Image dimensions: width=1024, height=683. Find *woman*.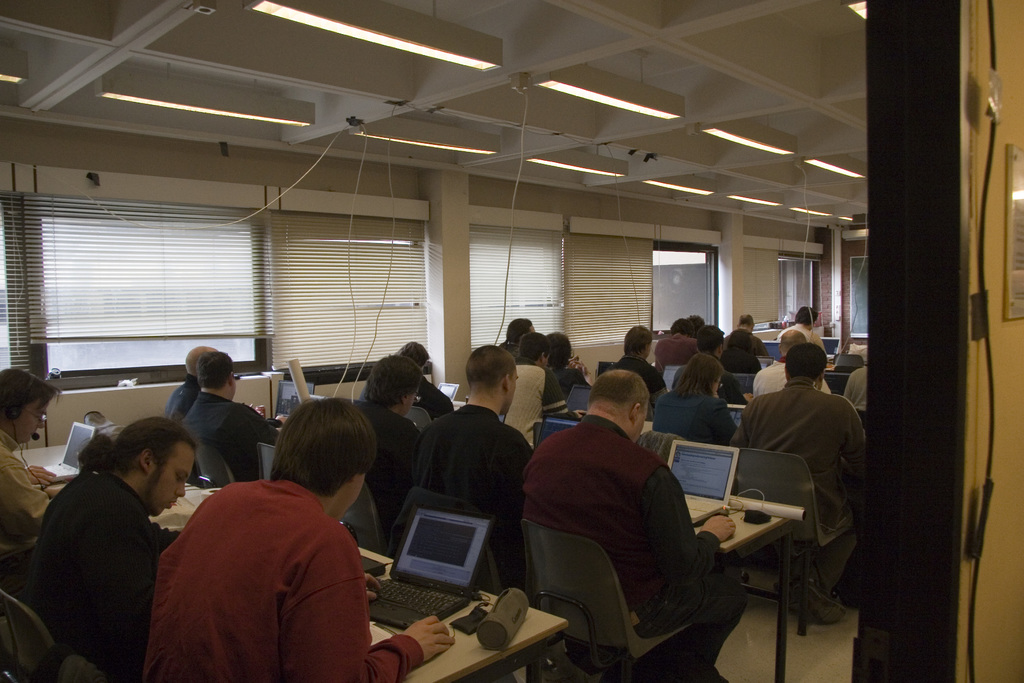
select_region(652, 353, 737, 439).
